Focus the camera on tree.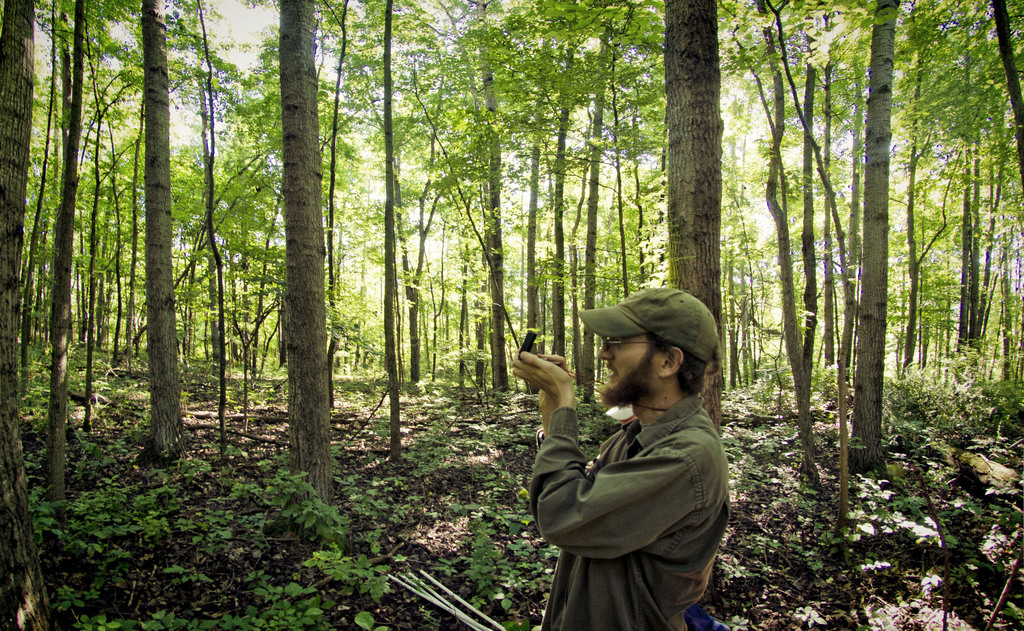
Focus region: locate(708, 127, 768, 380).
